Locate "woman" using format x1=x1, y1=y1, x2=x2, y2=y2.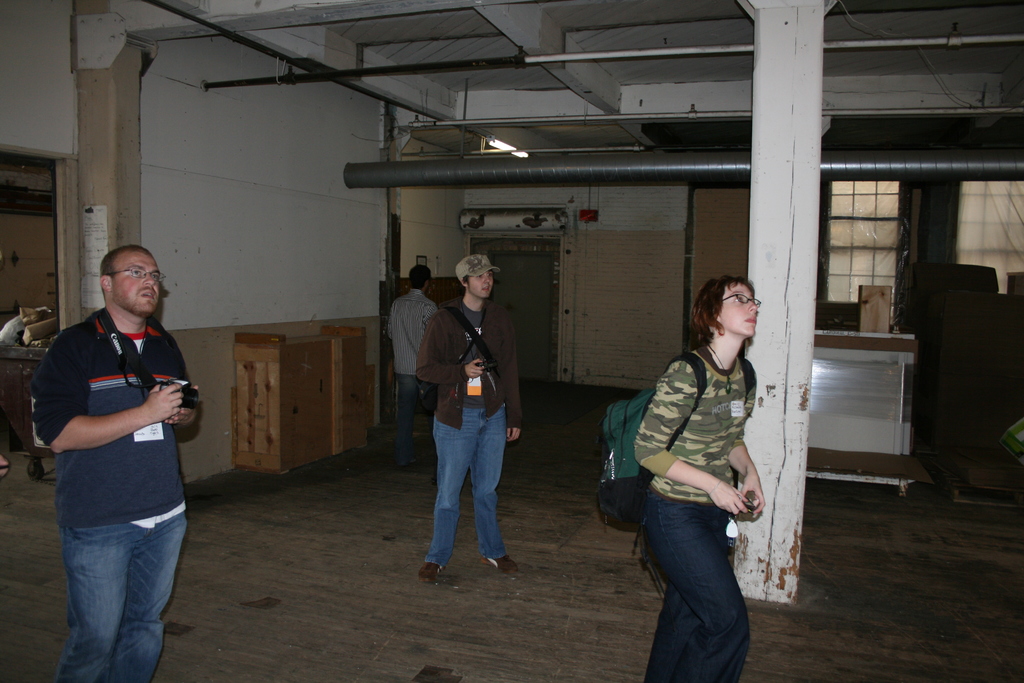
x1=600, y1=263, x2=789, y2=682.
